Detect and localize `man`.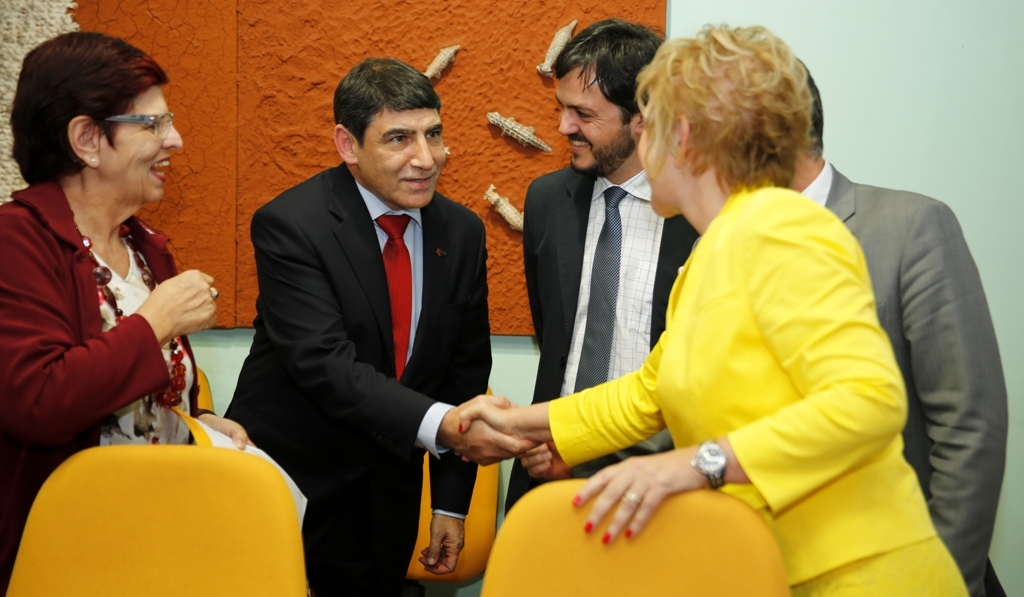
Localized at <bbox>219, 54, 512, 585</bbox>.
